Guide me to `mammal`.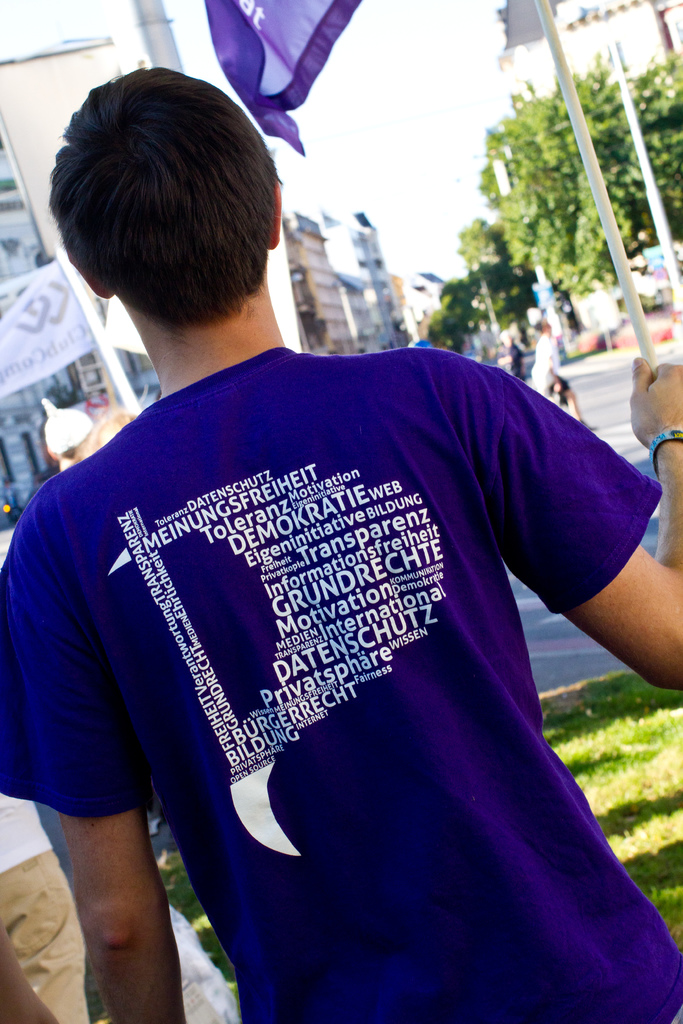
Guidance: [left=76, top=383, right=176, bottom=457].
